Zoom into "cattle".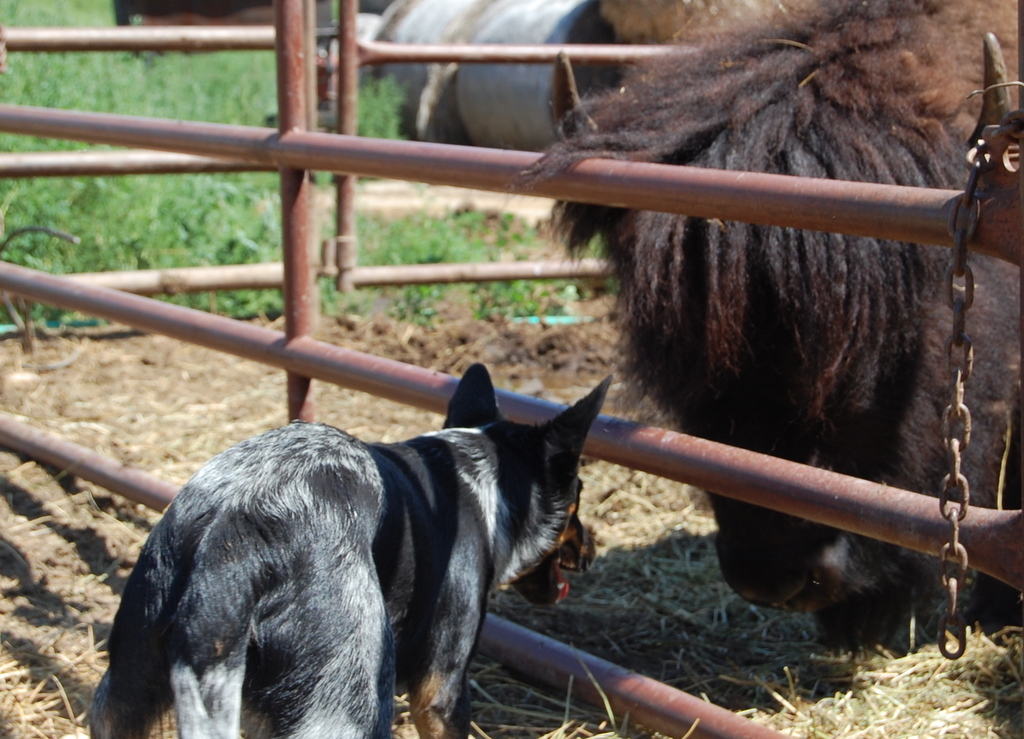
Zoom target: locate(544, 0, 1023, 650).
